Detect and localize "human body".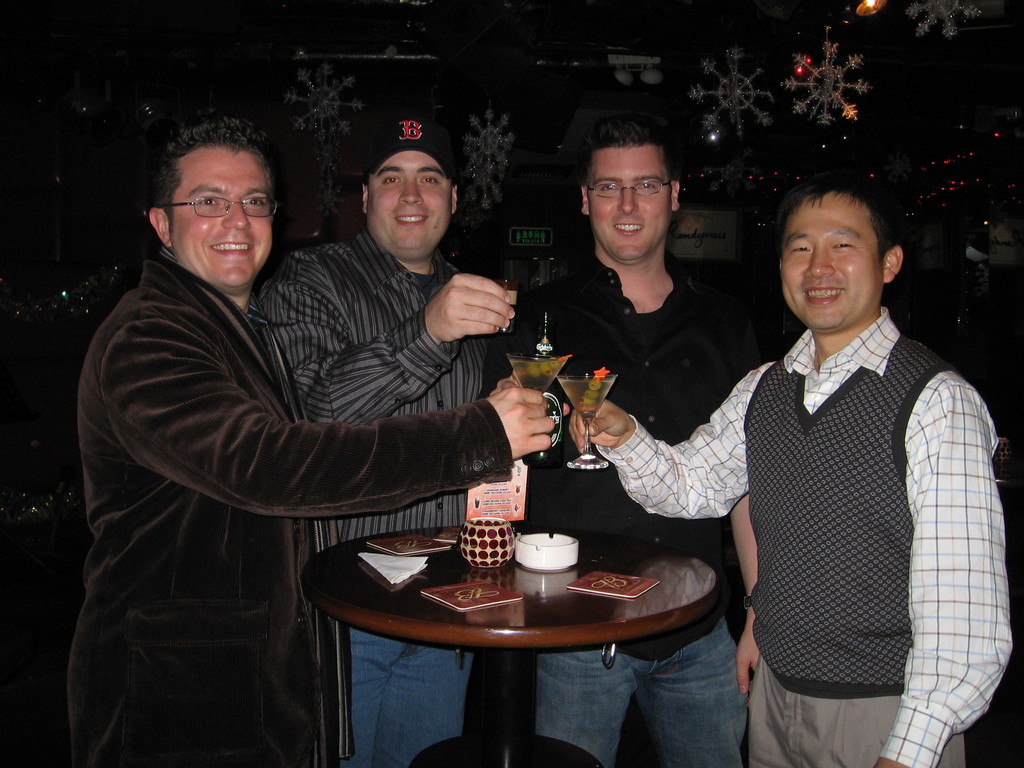
Localized at BBox(245, 233, 515, 767).
